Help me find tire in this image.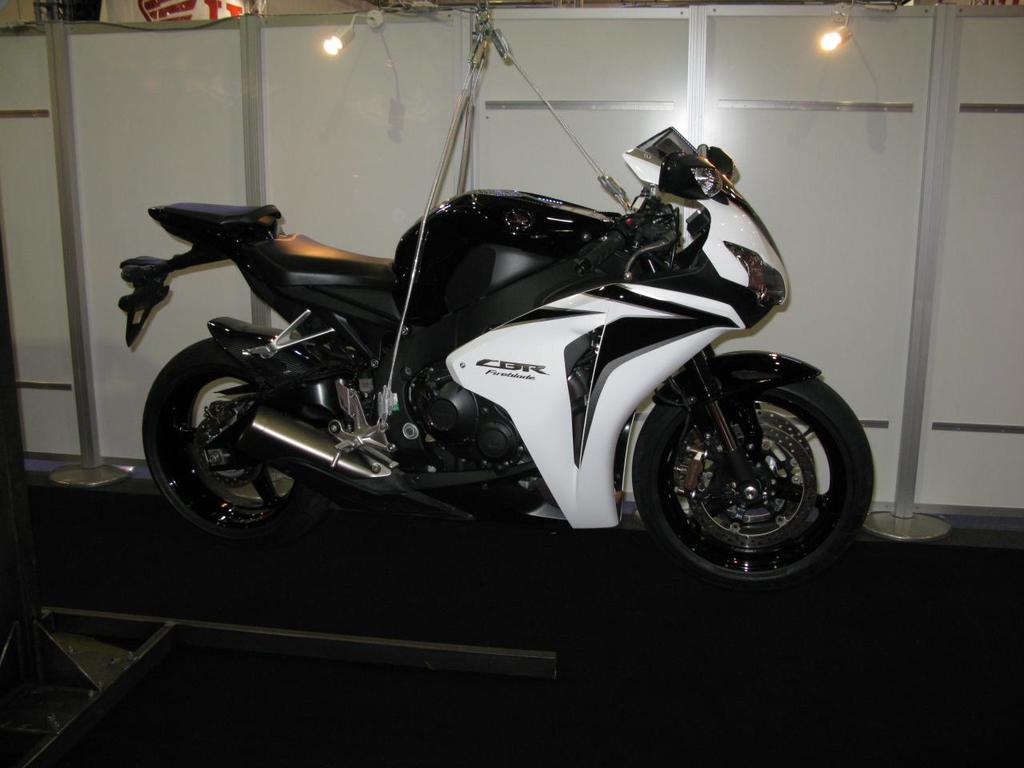
Found it: {"x1": 138, "y1": 339, "x2": 342, "y2": 544}.
